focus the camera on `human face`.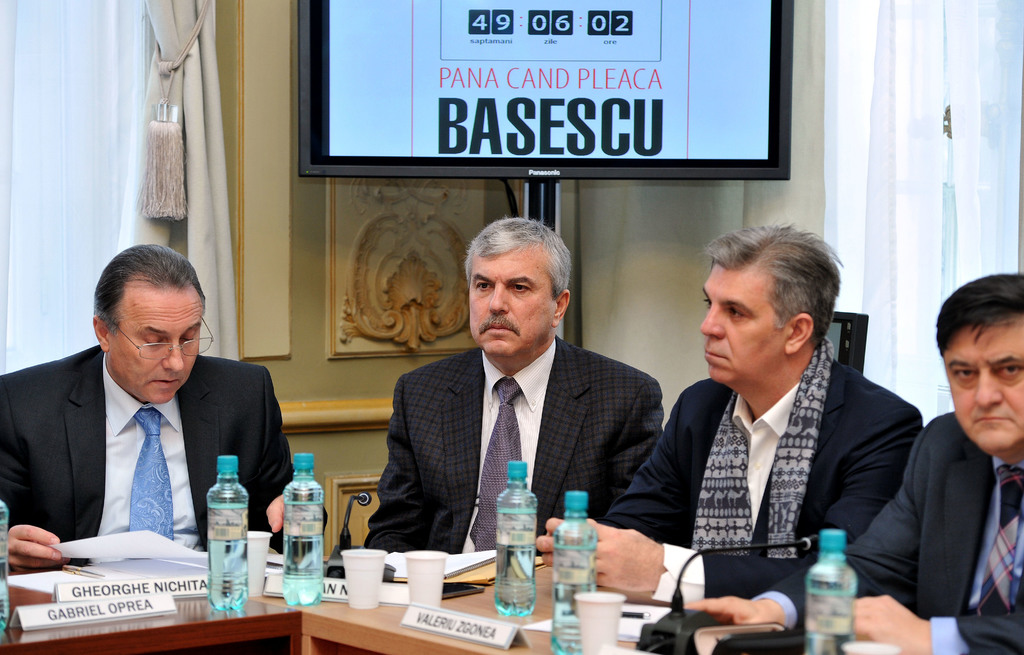
Focus region: x1=708, y1=259, x2=775, y2=388.
